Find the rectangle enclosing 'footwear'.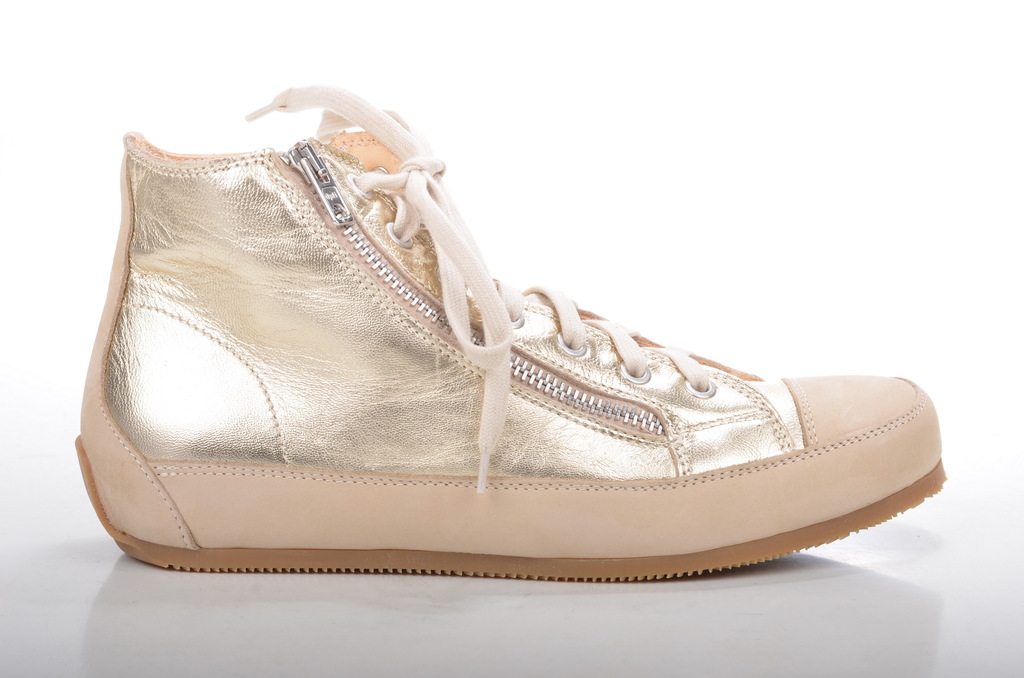
region(81, 70, 910, 600).
